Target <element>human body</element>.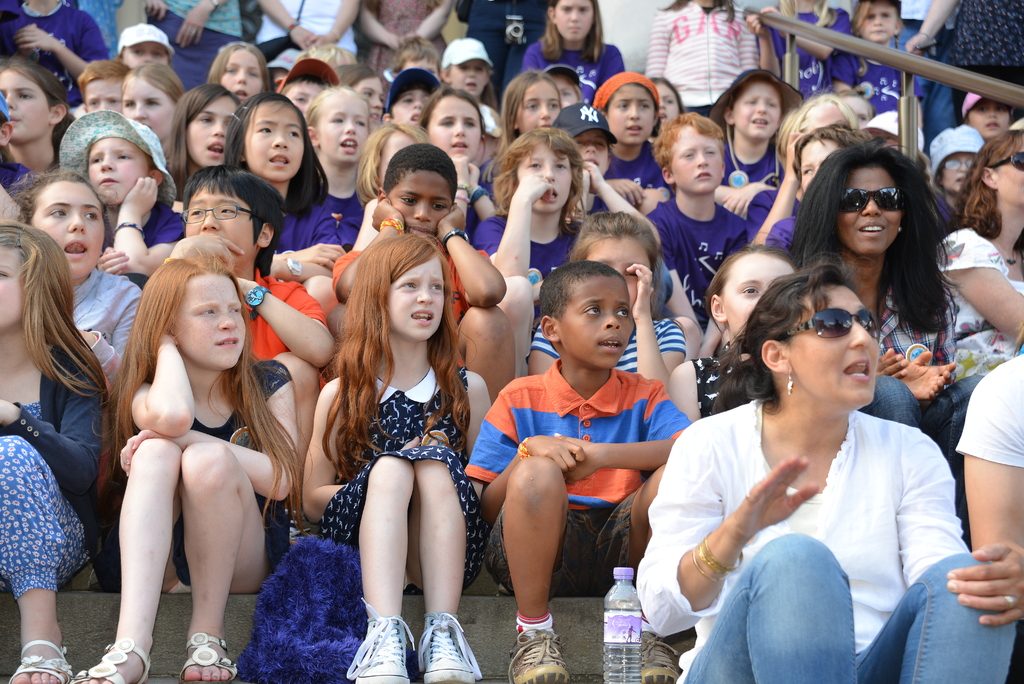
Target region: Rect(204, 45, 269, 106).
